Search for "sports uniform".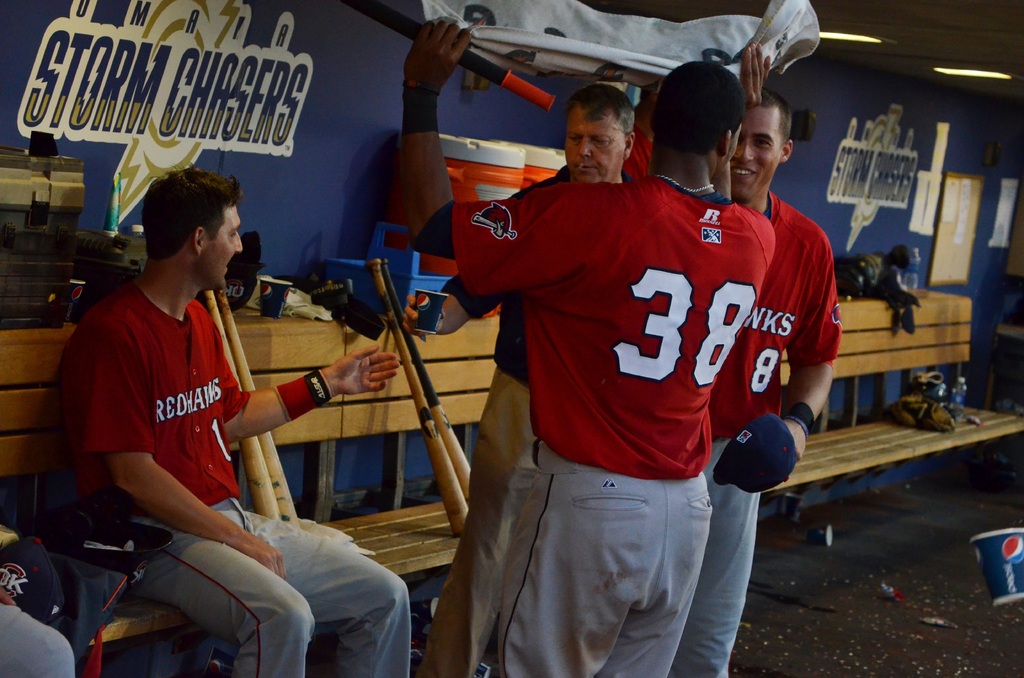
Found at {"left": 402, "top": 152, "right": 629, "bottom": 677}.
